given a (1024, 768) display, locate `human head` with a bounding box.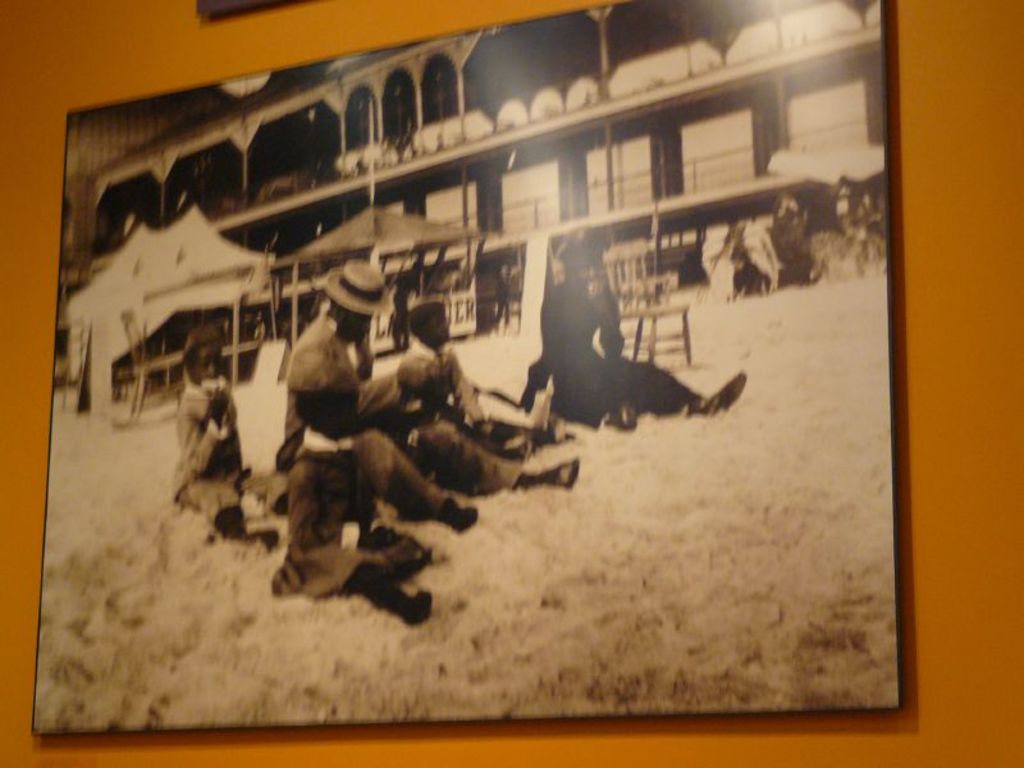
Located: <box>401,301,454,352</box>.
